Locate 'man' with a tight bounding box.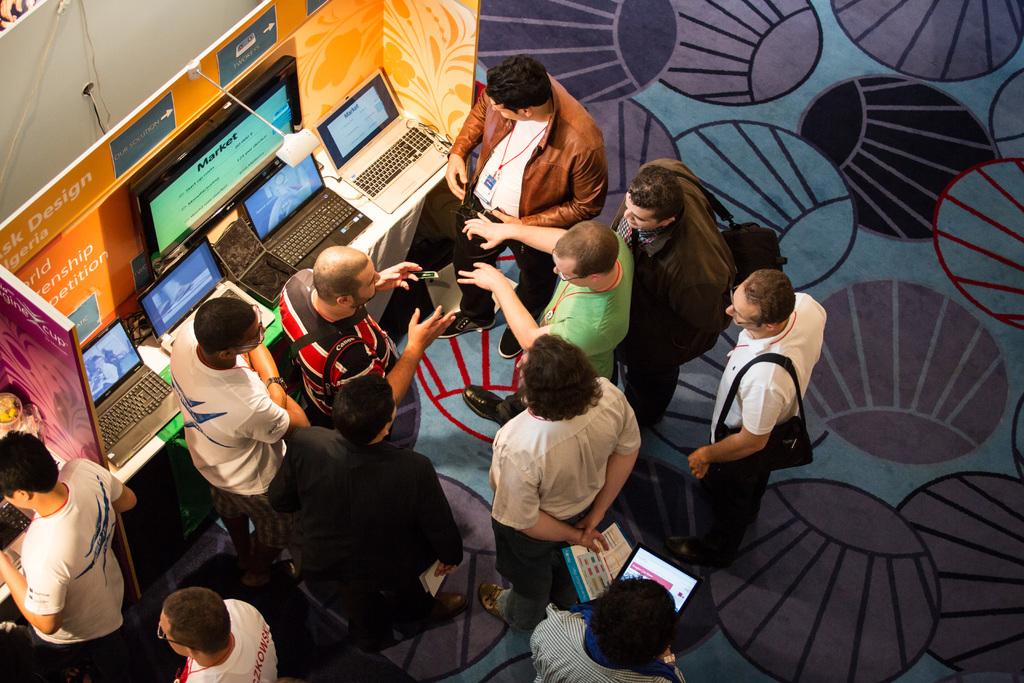
locate(446, 53, 609, 360).
